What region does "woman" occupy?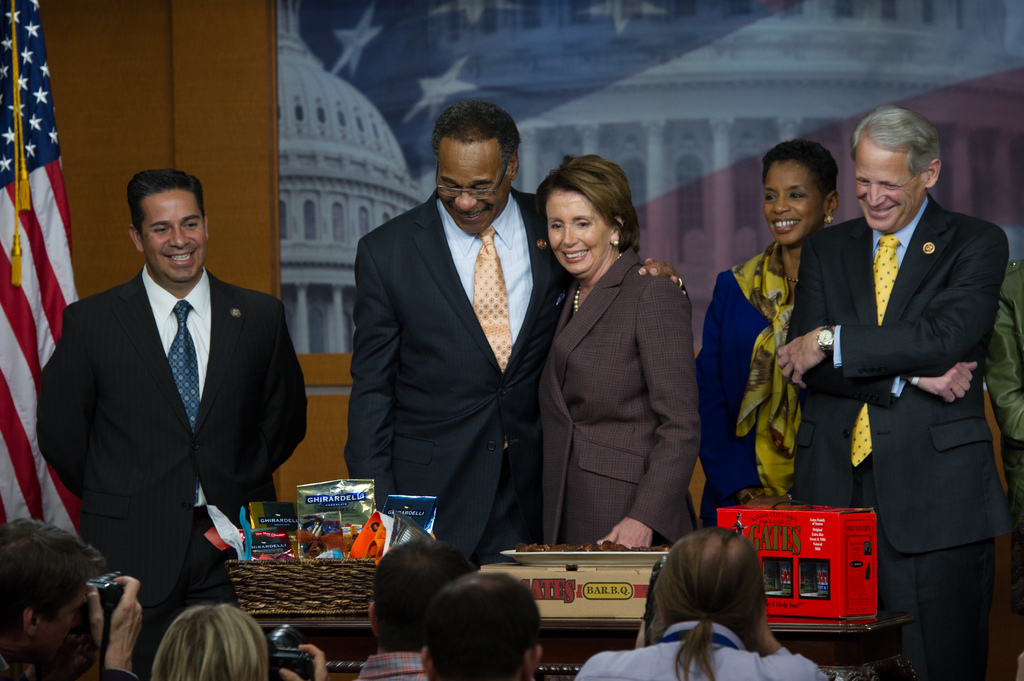
{"left": 697, "top": 141, "right": 842, "bottom": 524}.
